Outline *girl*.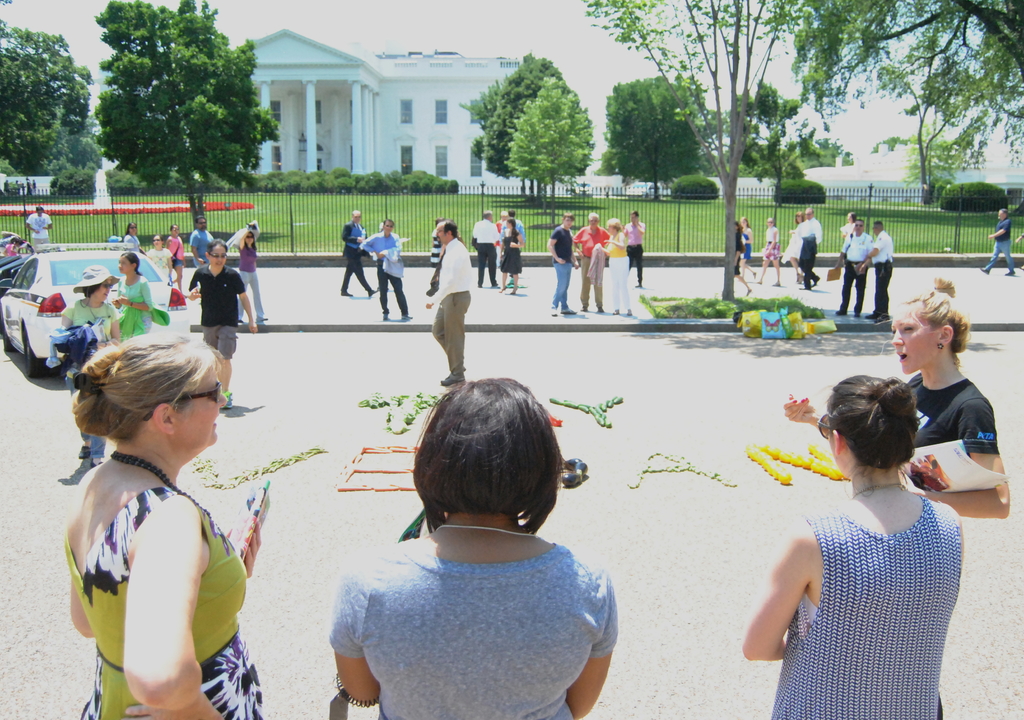
Outline: bbox=[234, 221, 271, 325].
